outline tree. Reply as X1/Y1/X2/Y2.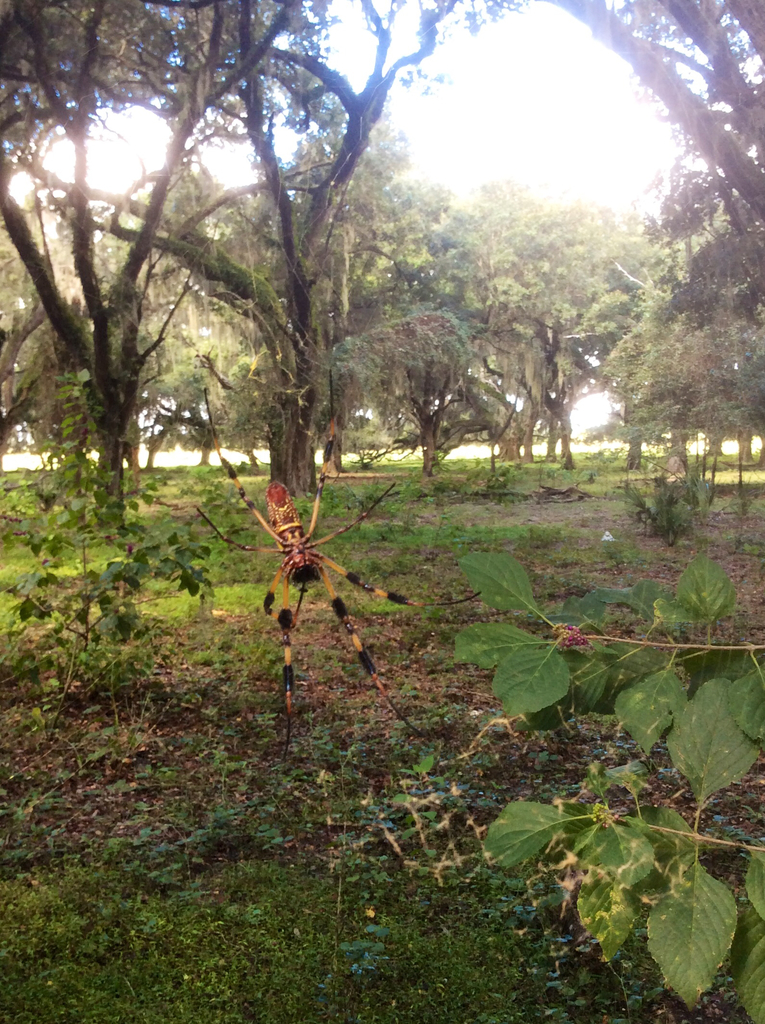
520/0/764/358.
